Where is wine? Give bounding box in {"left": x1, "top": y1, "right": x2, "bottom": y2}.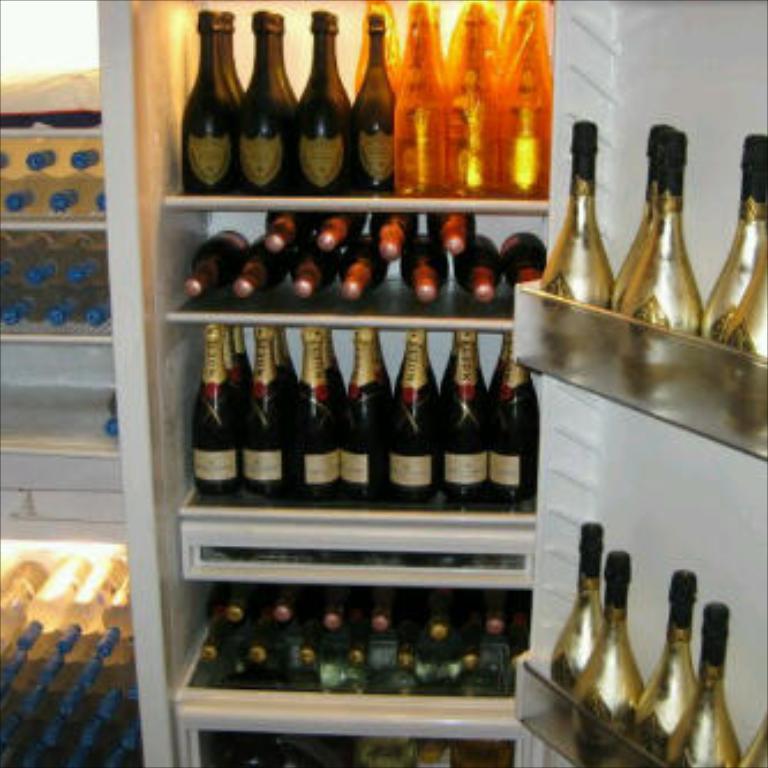
{"left": 272, "top": 581, "right": 302, "bottom": 632}.
